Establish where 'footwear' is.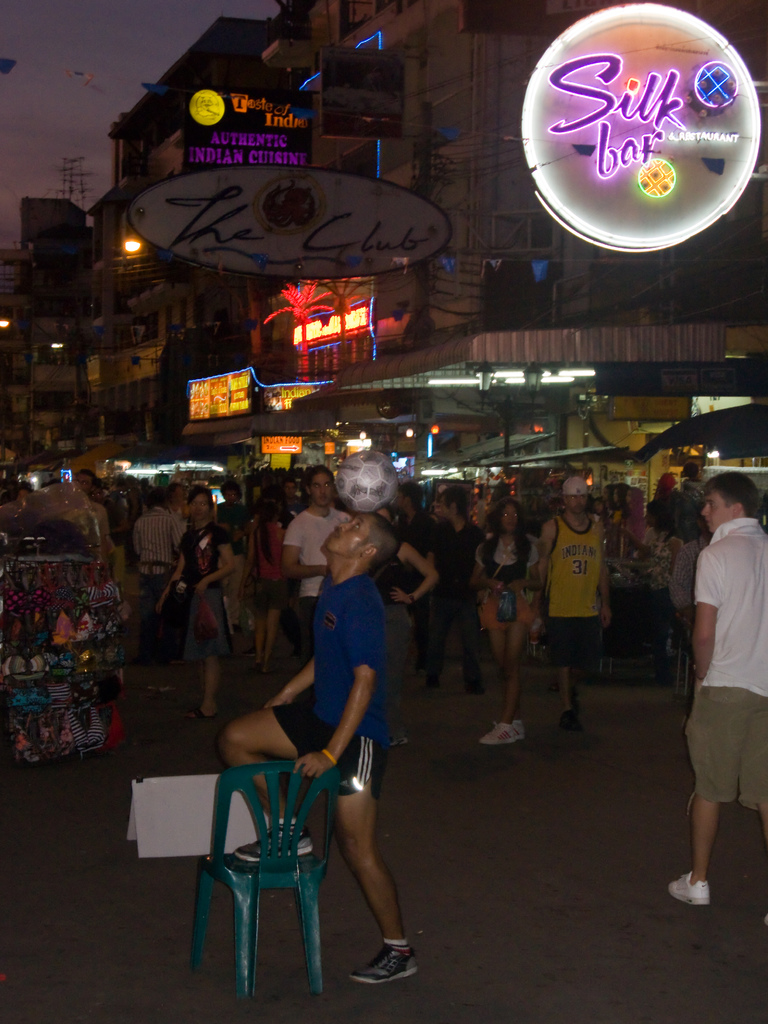
Established at box=[554, 708, 584, 734].
